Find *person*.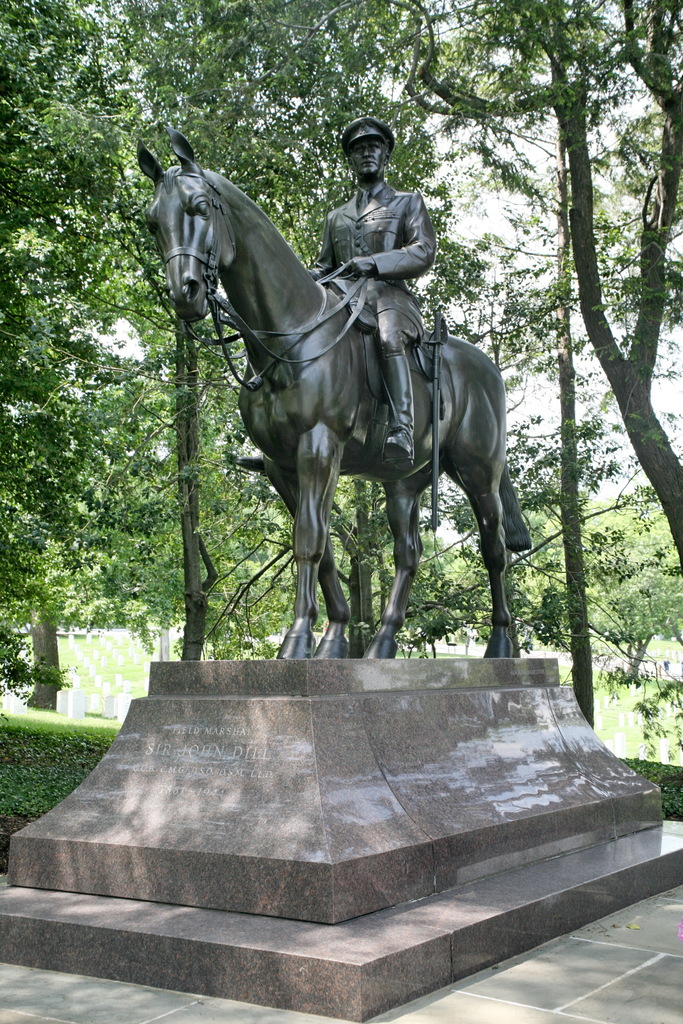
detection(308, 104, 438, 356).
